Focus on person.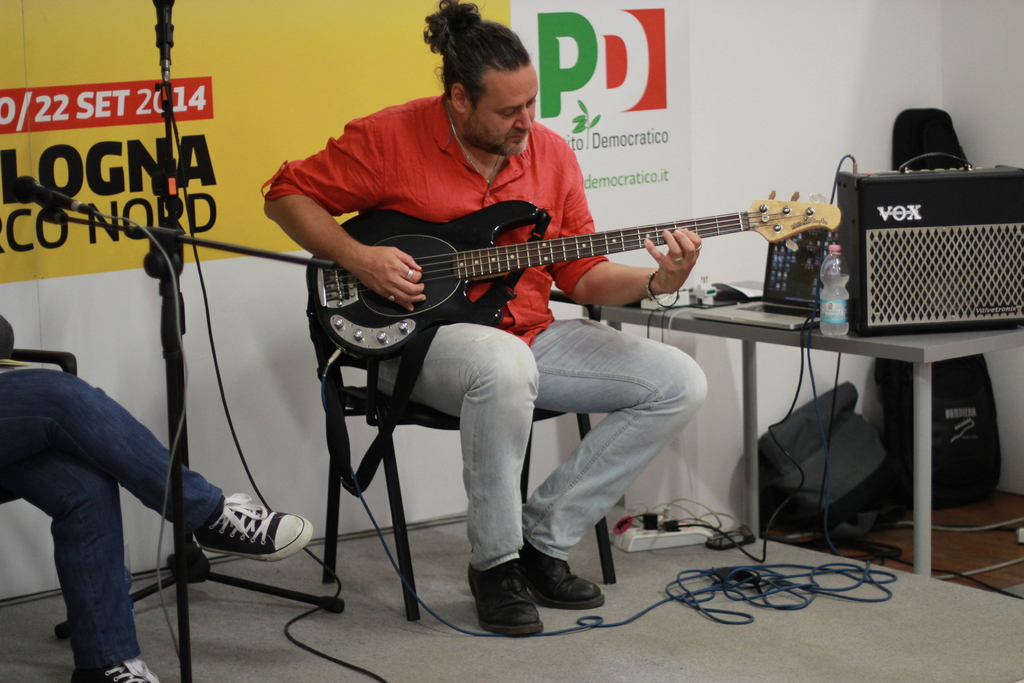
Focused at l=0, t=312, r=316, b=682.
